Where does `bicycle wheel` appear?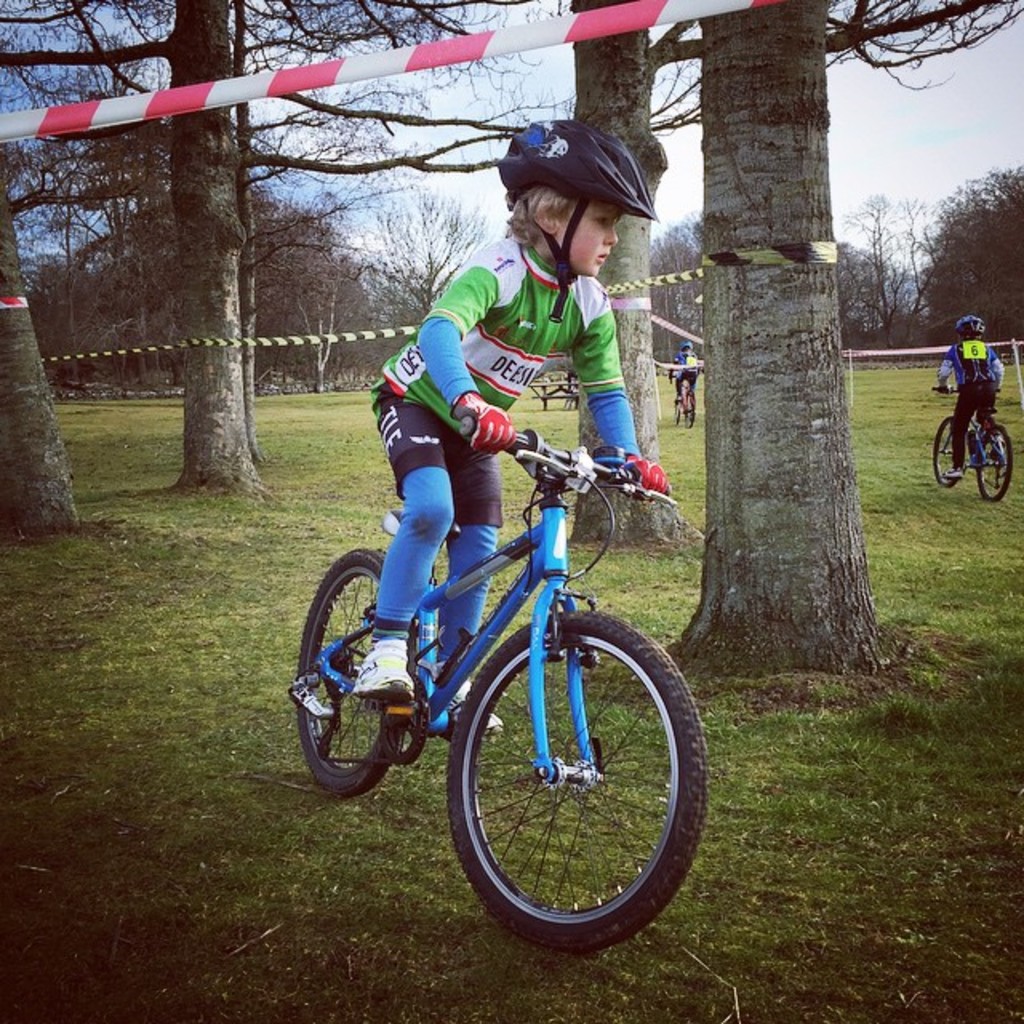
Appears at left=430, top=610, right=691, bottom=960.
